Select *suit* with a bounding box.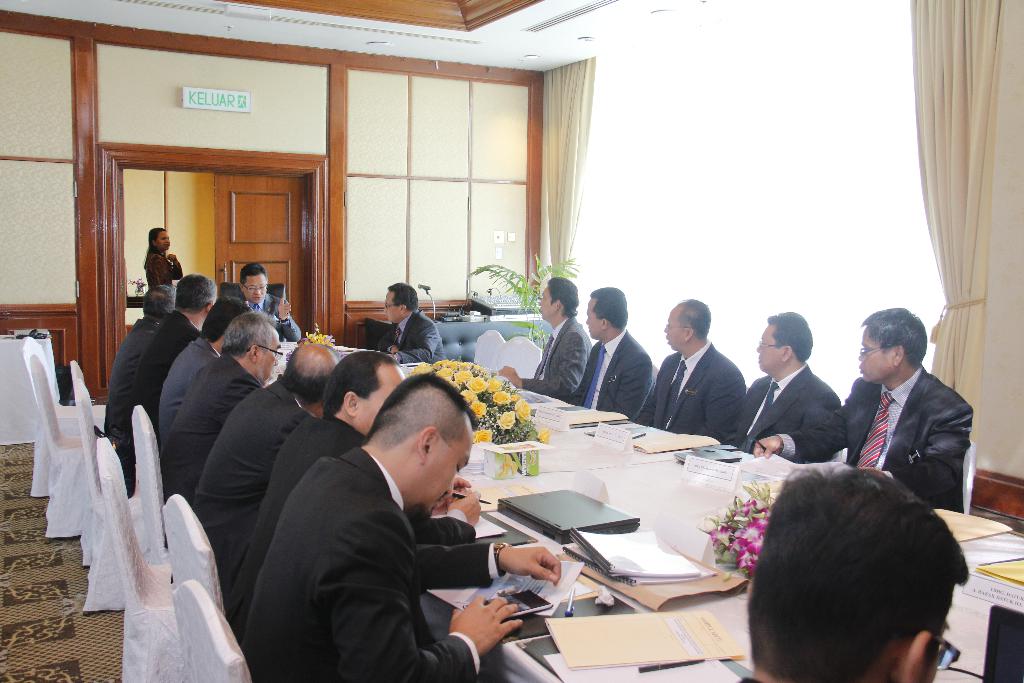
bbox=(230, 412, 472, 638).
